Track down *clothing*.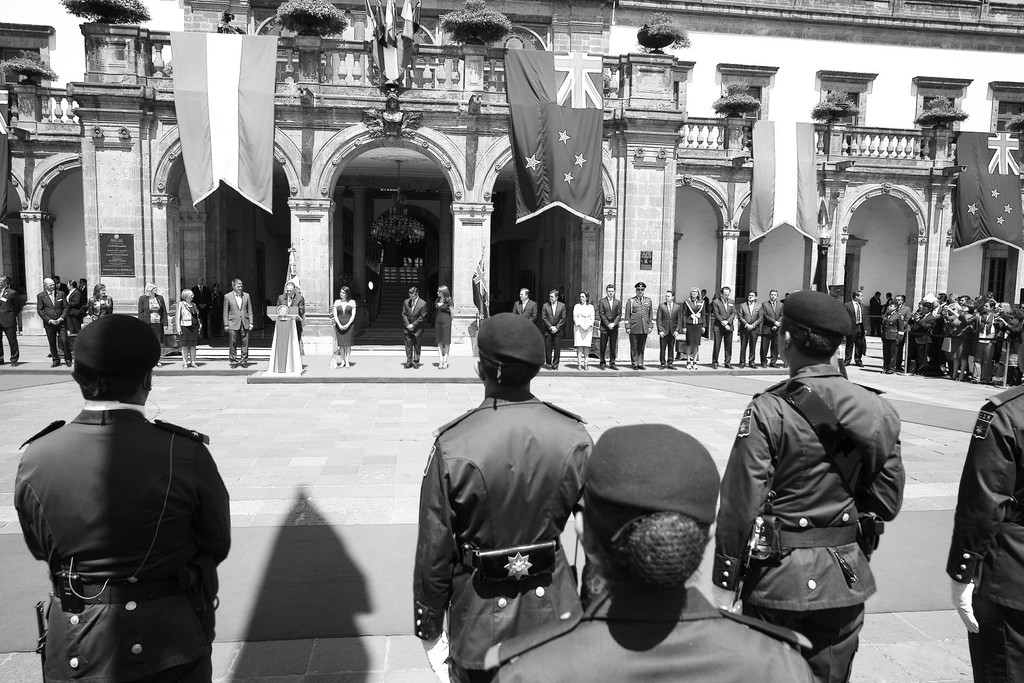
Tracked to region(572, 296, 598, 343).
